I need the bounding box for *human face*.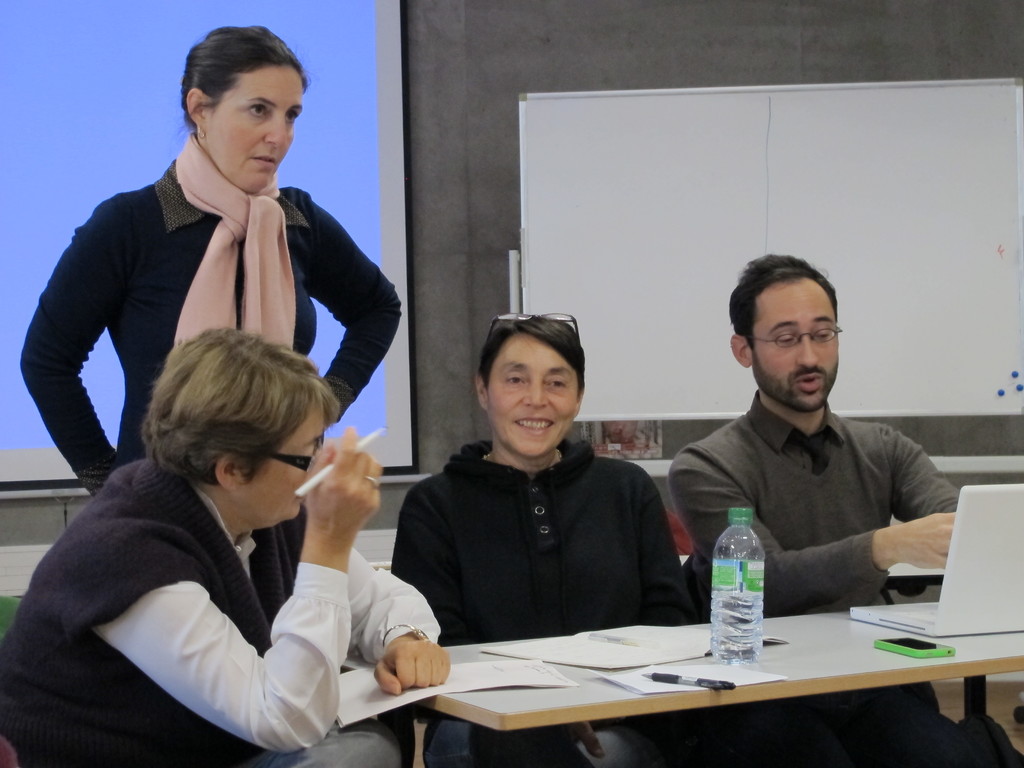
Here it is: 204,68,308,192.
